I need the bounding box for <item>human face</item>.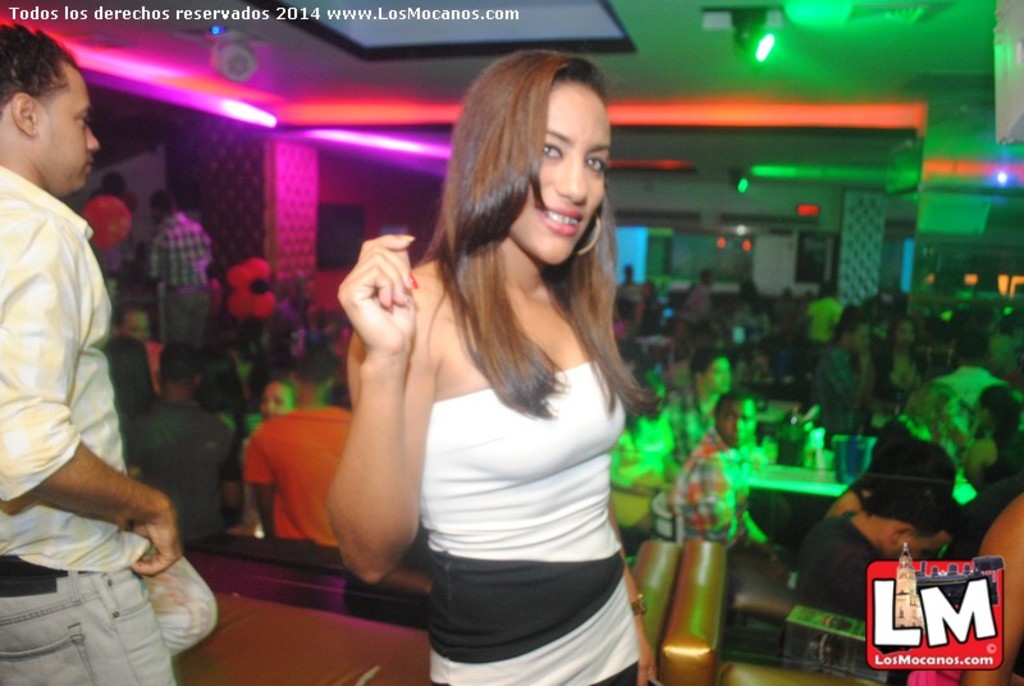
Here it is: select_region(850, 326, 872, 357).
